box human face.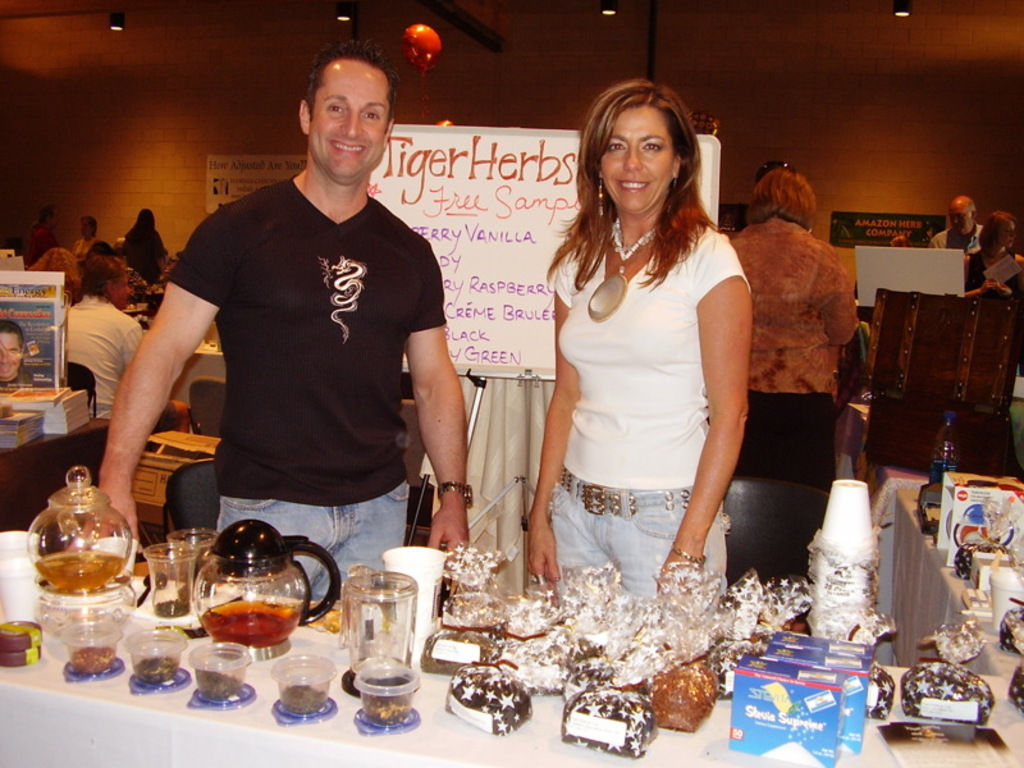
[x1=106, y1=270, x2=127, y2=303].
